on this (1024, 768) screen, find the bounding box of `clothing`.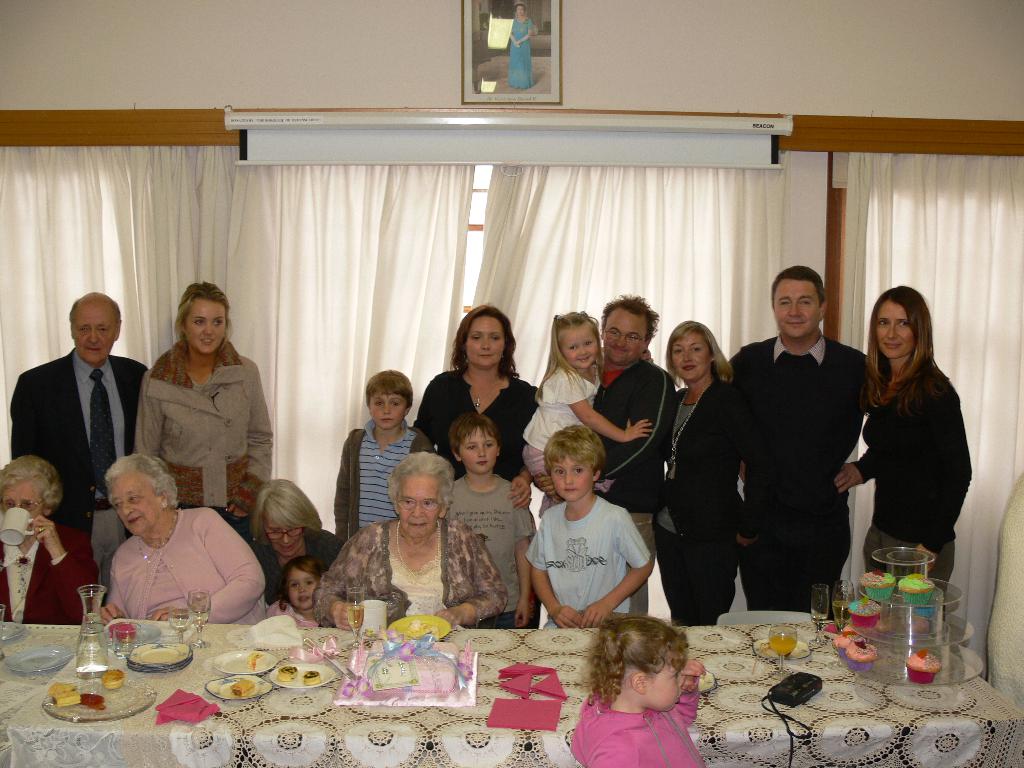
Bounding box: region(315, 514, 511, 627).
